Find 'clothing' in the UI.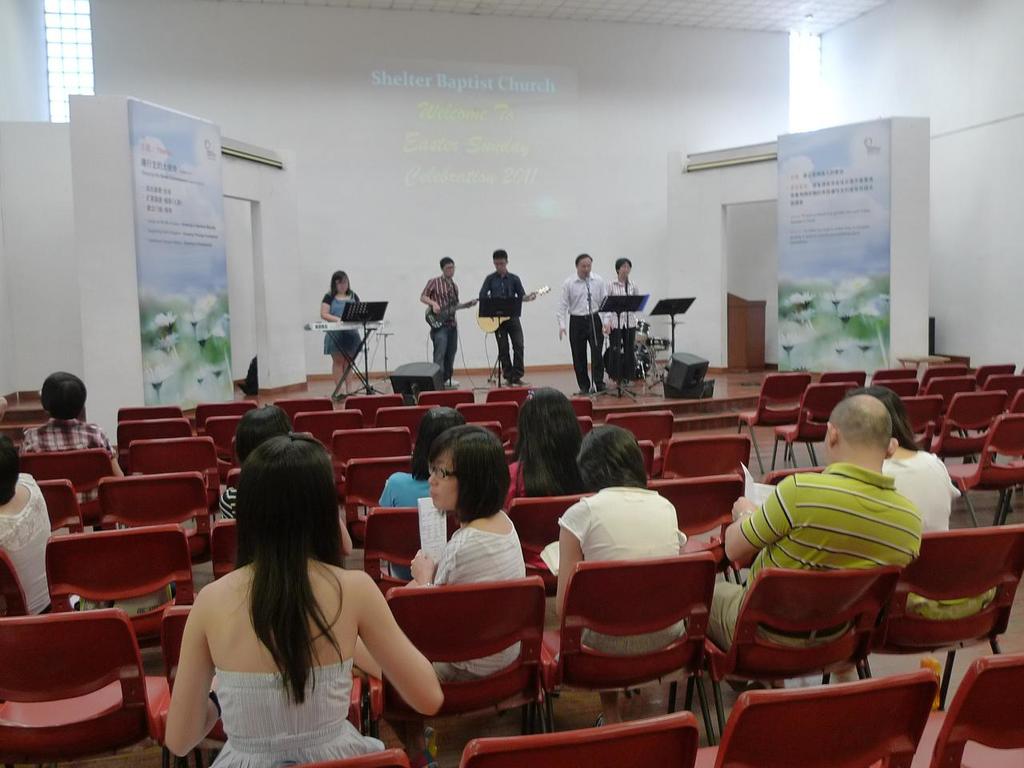
UI element at [left=0, top=474, right=50, bottom=614].
